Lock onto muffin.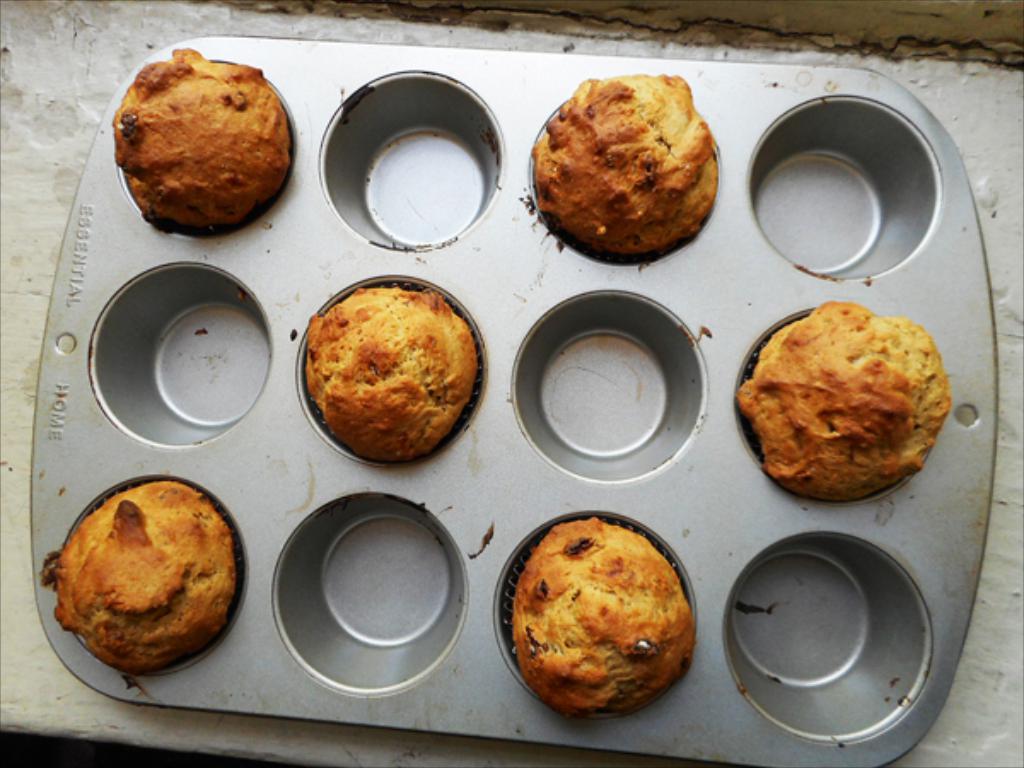
Locked: l=39, t=476, r=236, b=672.
